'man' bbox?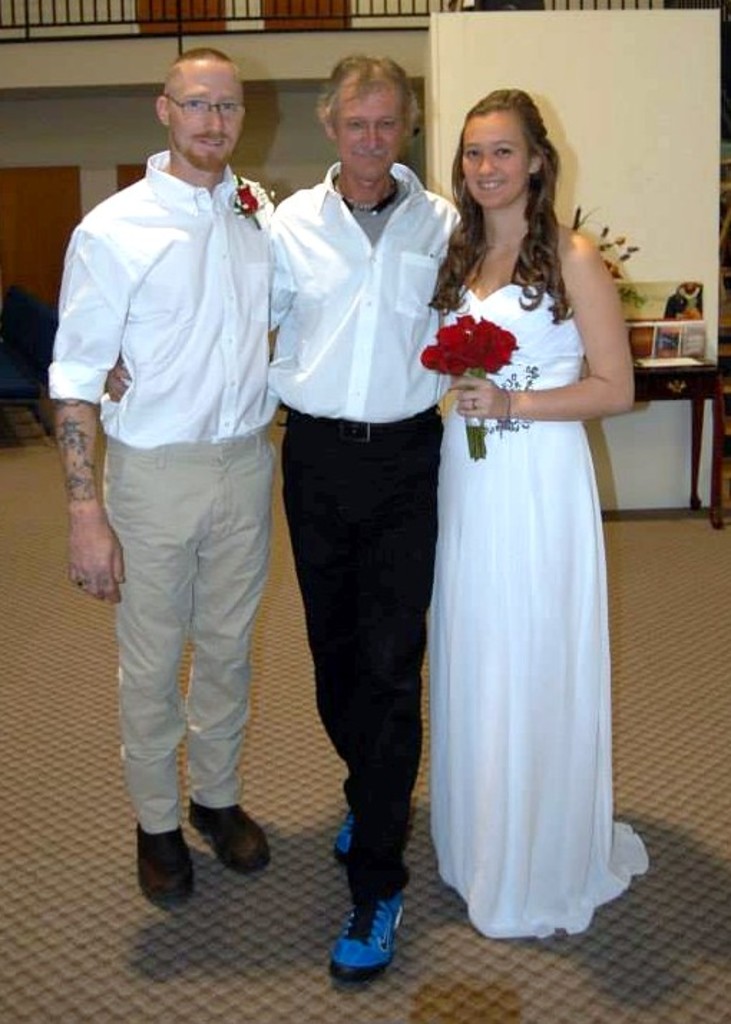
detection(103, 57, 480, 977)
